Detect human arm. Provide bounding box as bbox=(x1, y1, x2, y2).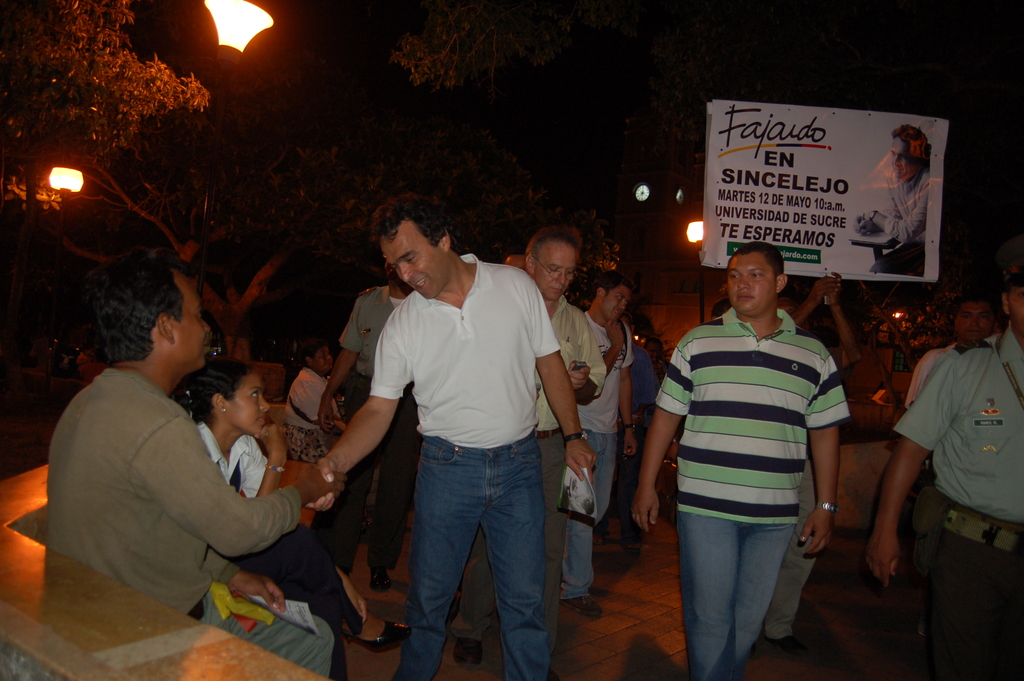
bbox=(131, 411, 351, 561).
